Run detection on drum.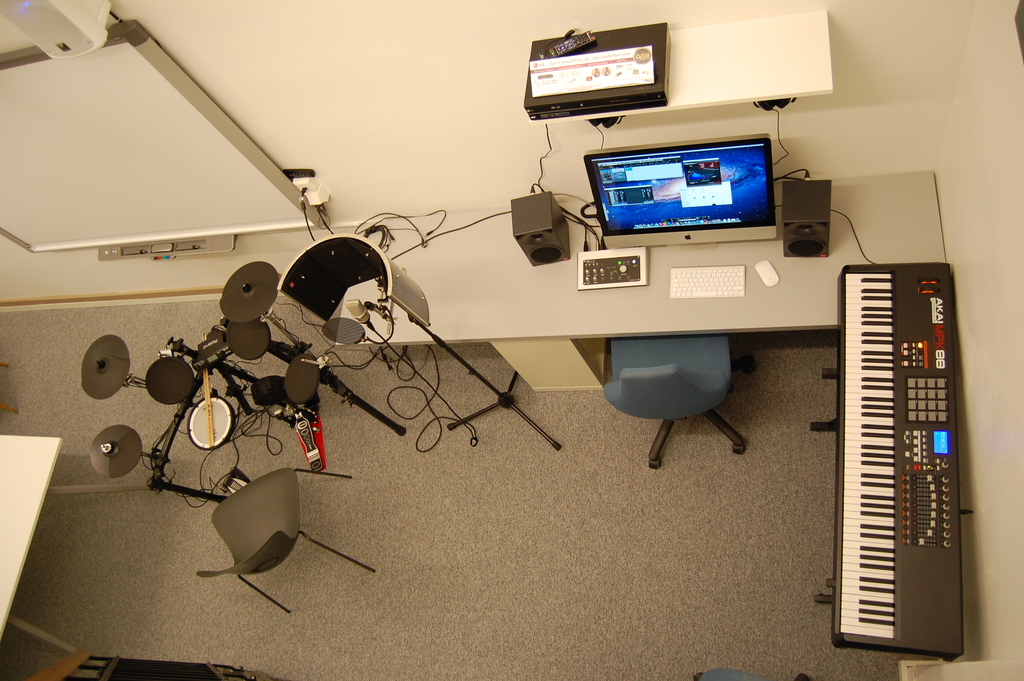
Result: x1=280, y1=354, x2=322, y2=402.
